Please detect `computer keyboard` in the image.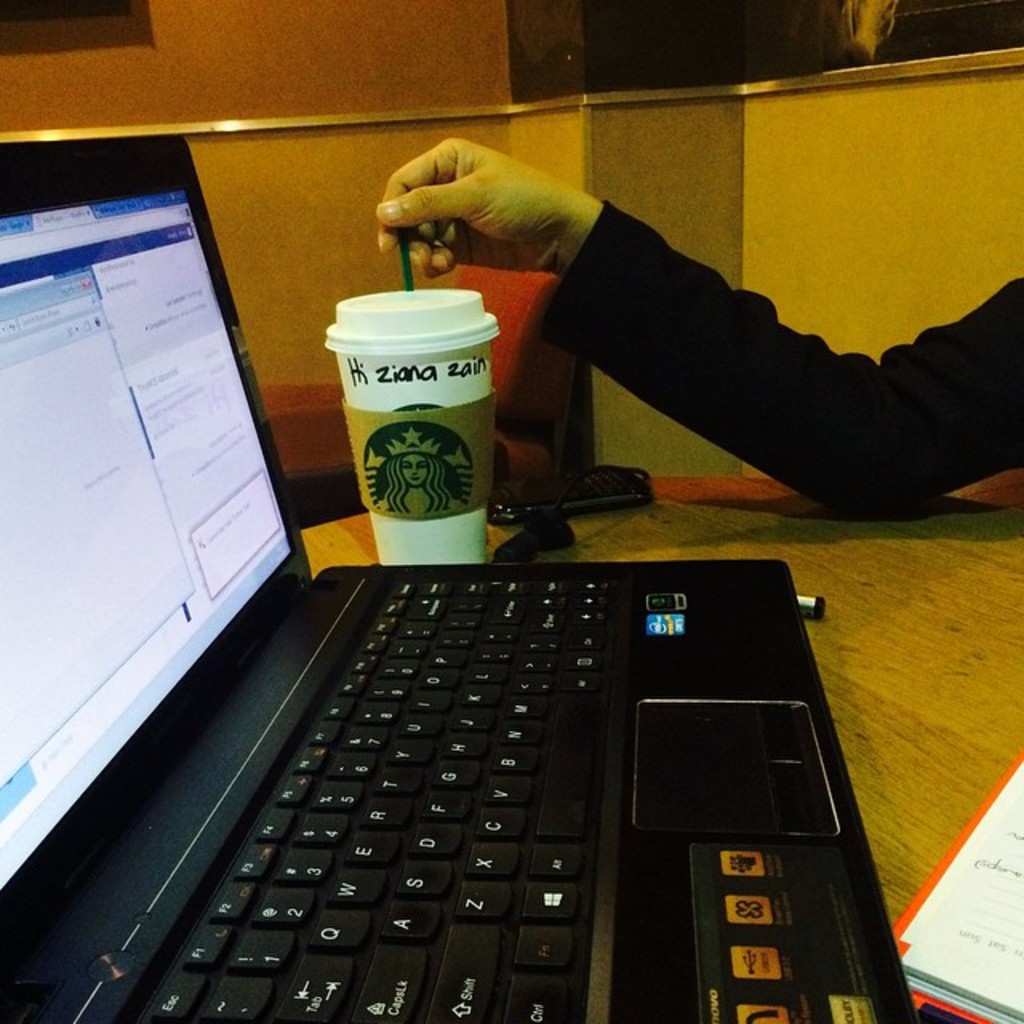
<box>138,571,611,1022</box>.
